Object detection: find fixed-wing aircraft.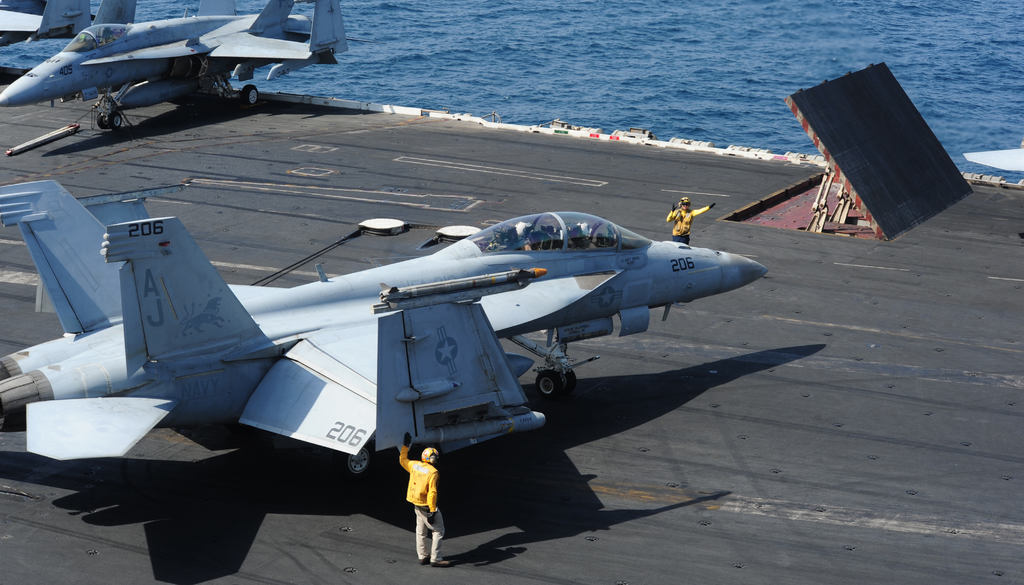
{"x1": 5, "y1": 0, "x2": 346, "y2": 138}.
